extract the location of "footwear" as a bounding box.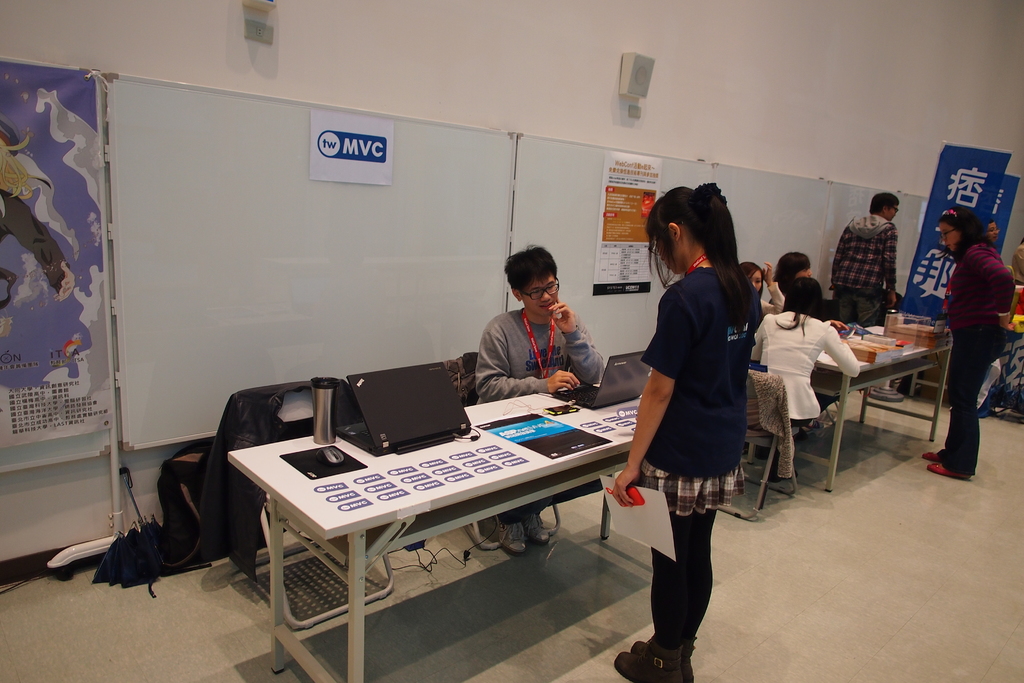
Rect(614, 641, 682, 682).
